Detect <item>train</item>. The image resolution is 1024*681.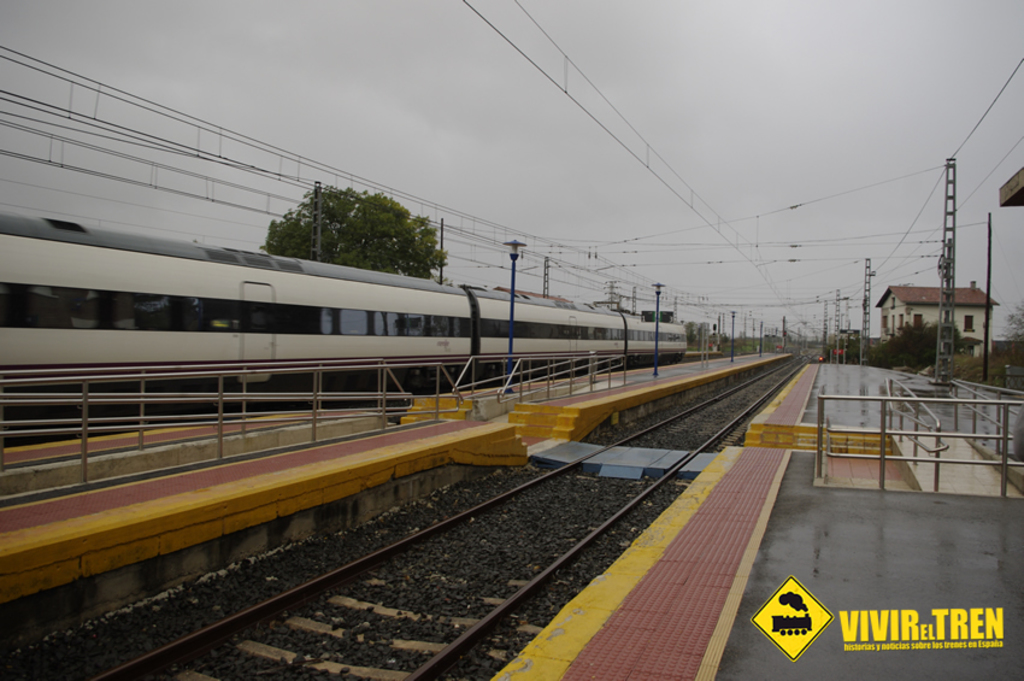
0, 209, 689, 427.
